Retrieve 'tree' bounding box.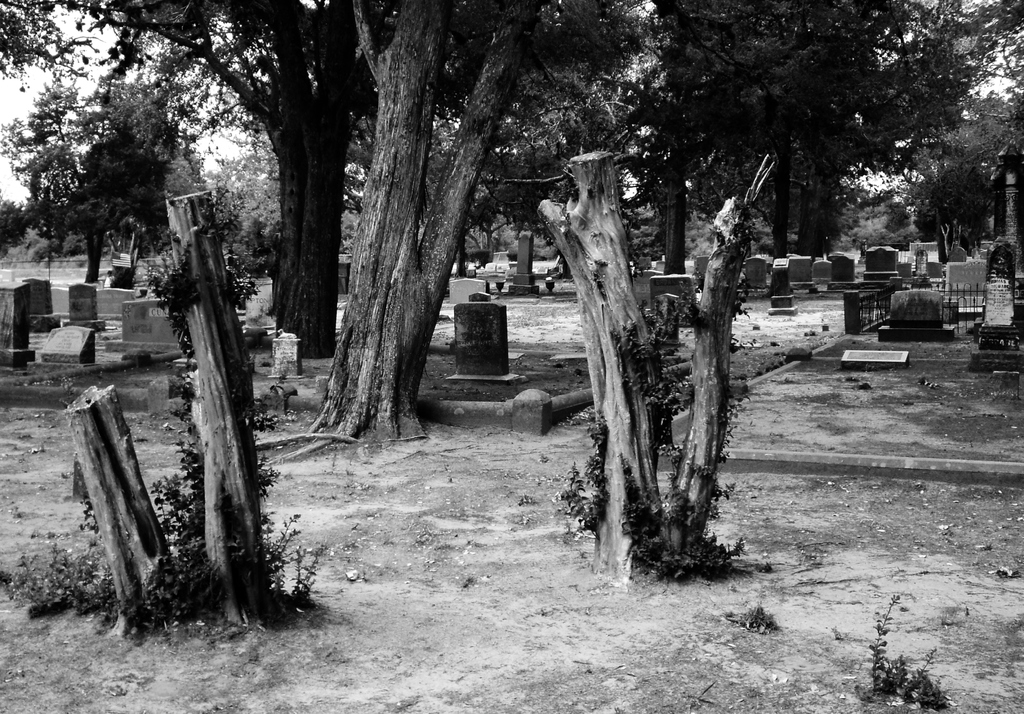
Bounding box: <bbox>2, 75, 113, 265</bbox>.
